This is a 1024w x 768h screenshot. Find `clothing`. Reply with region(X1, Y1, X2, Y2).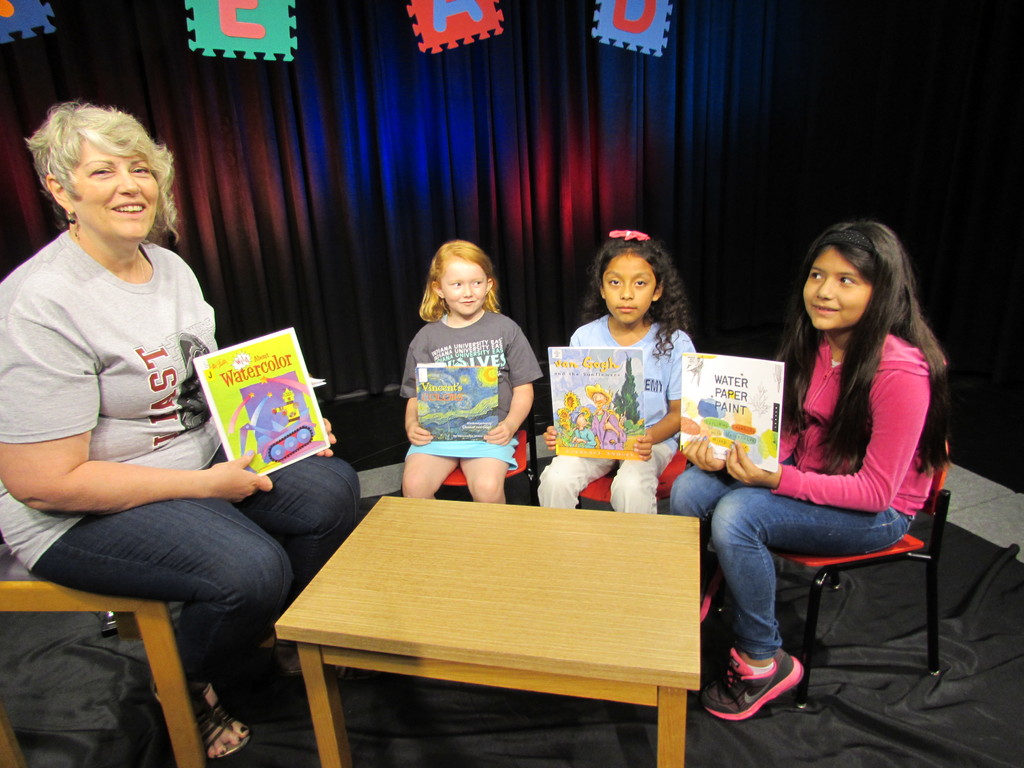
region(574, 426, 596, 447).
